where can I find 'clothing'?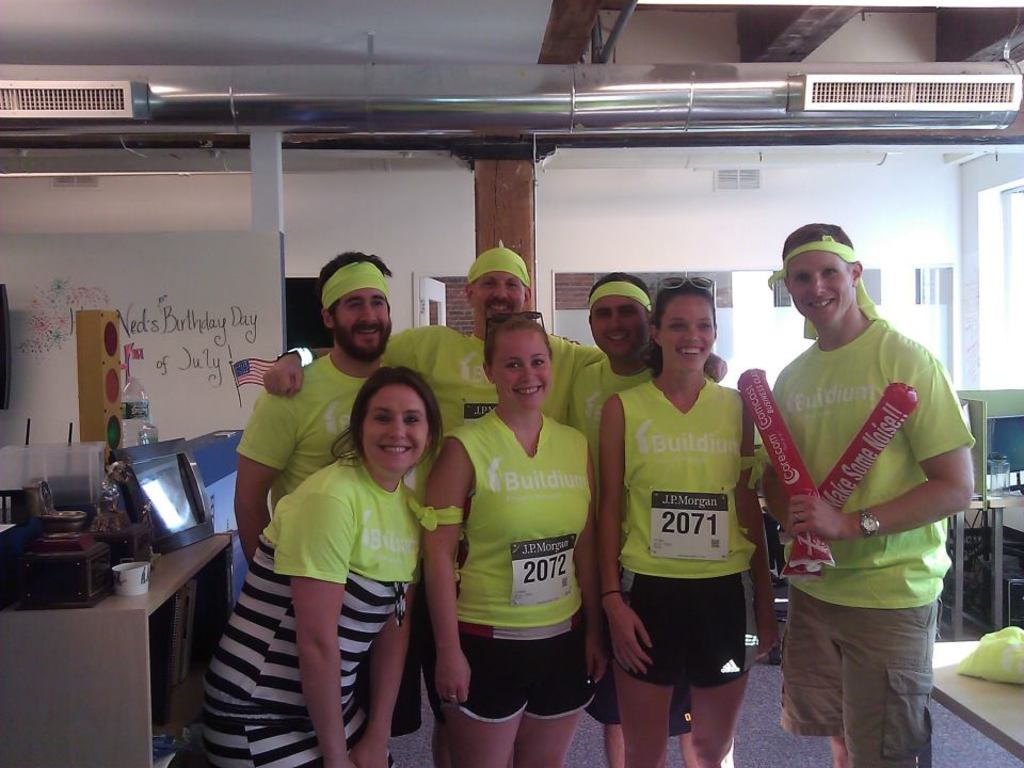
You can find it at (211, 461, 417, 767).
